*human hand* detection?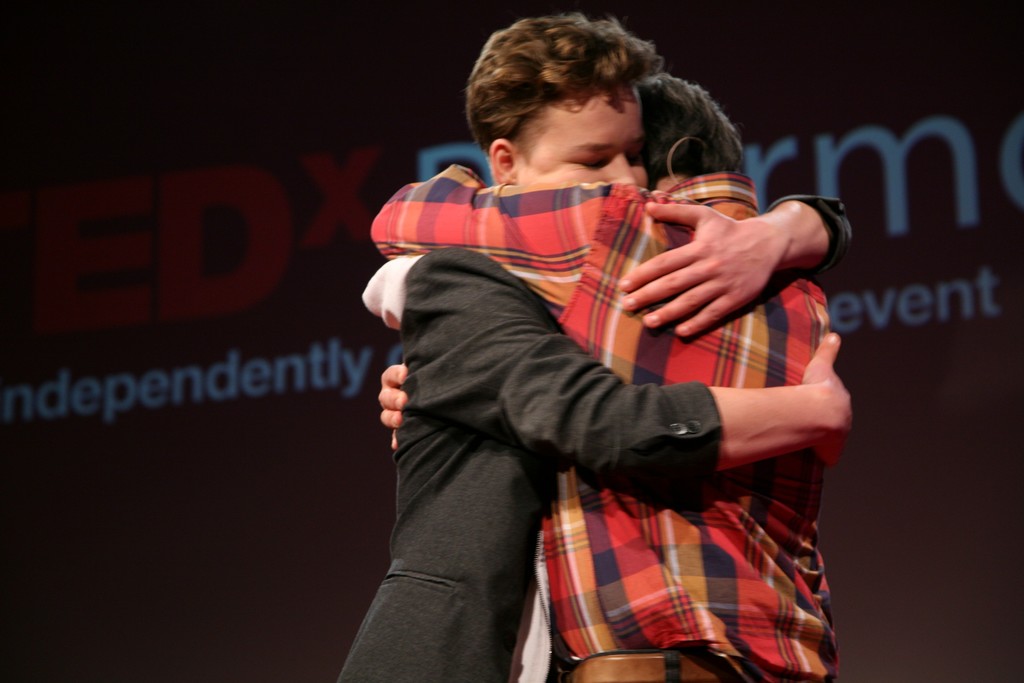
crop(614, 180, 804, 342)
